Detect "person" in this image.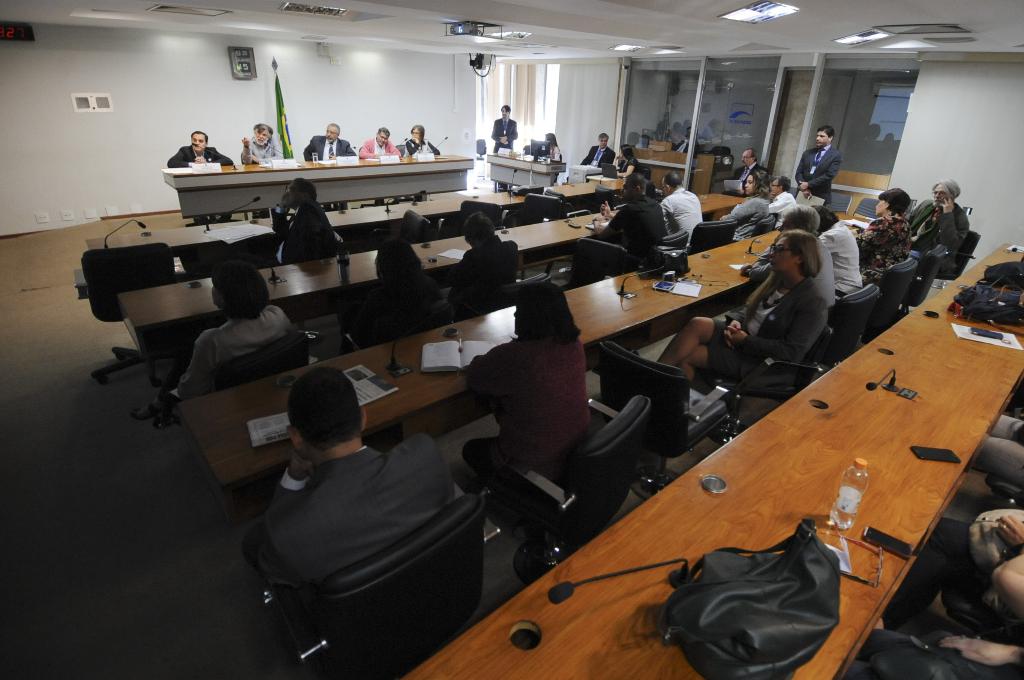
Detection: 846,186,917,287.
